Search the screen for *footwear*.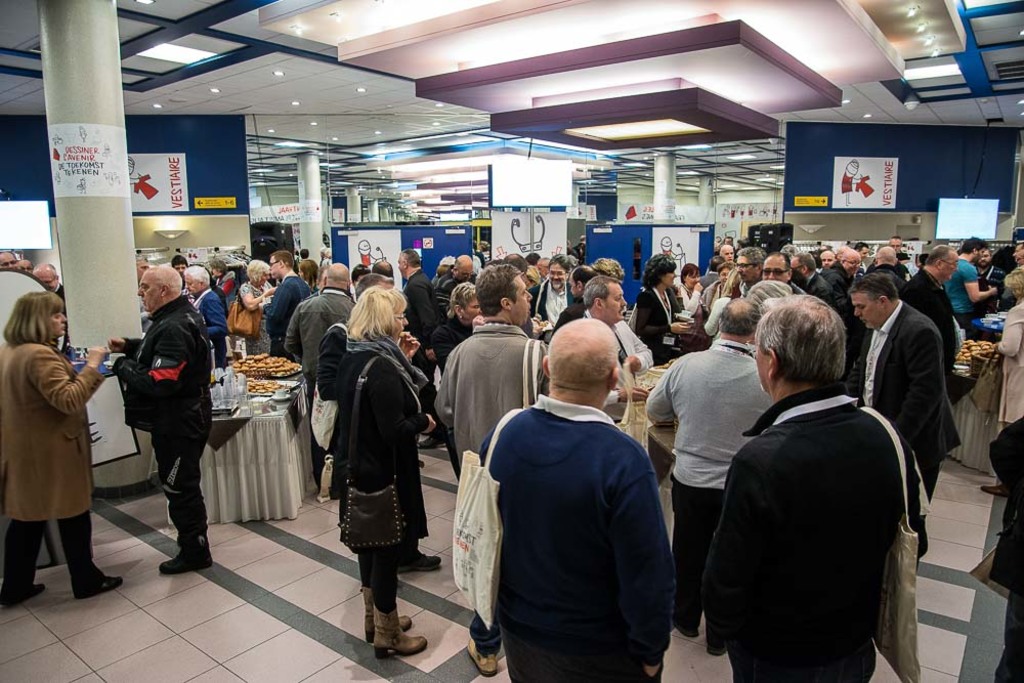
Found at [x1=164, y1=544, x2=215, y2=572].
